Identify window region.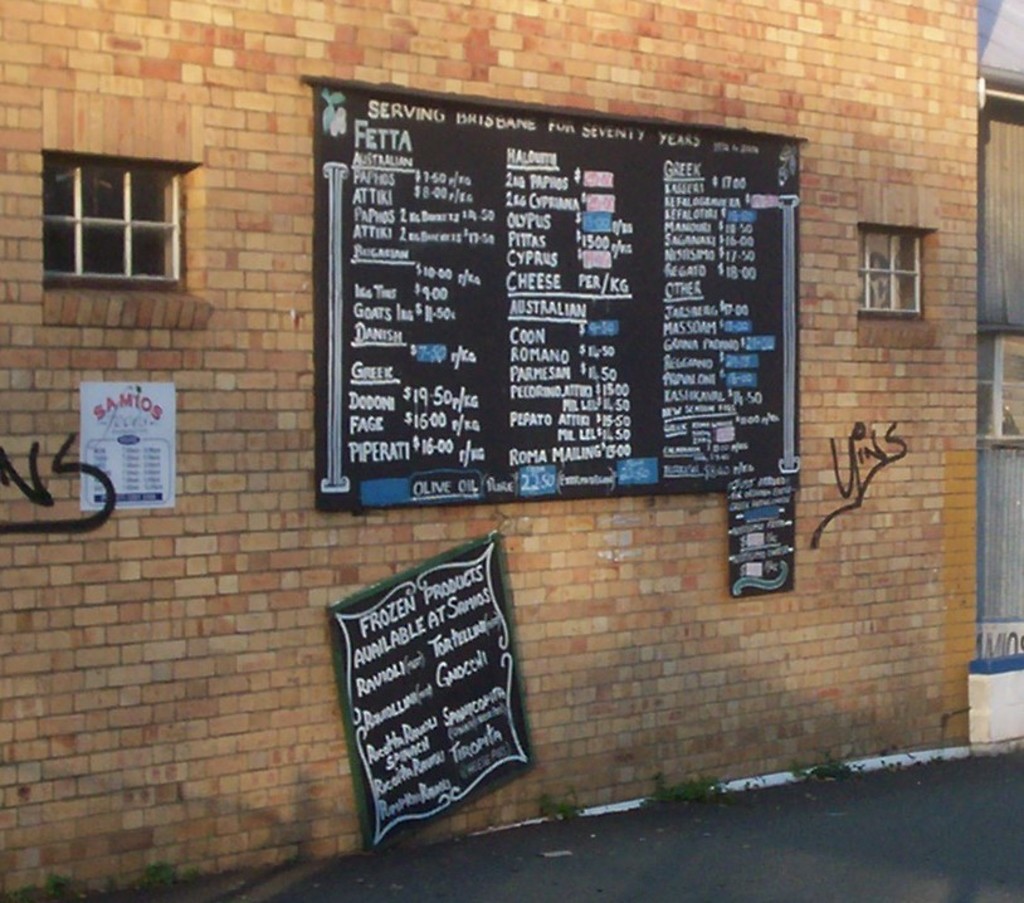
Region: [858, 224, 920, 311].
